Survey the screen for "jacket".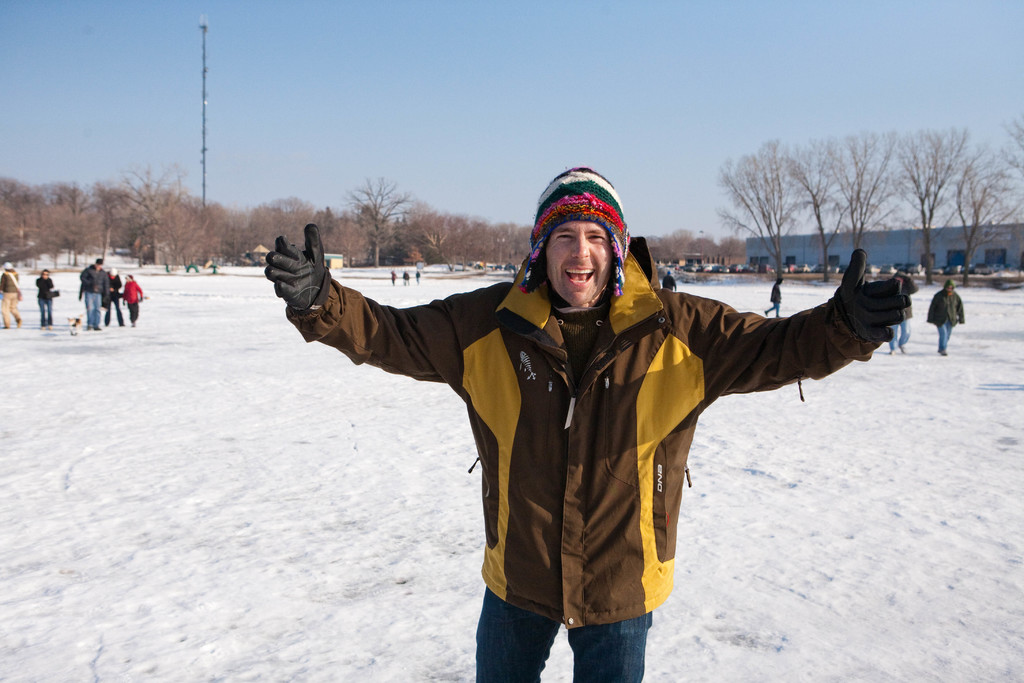
Survey found: (x1=254, y1=170, x2=890, y2=618).
